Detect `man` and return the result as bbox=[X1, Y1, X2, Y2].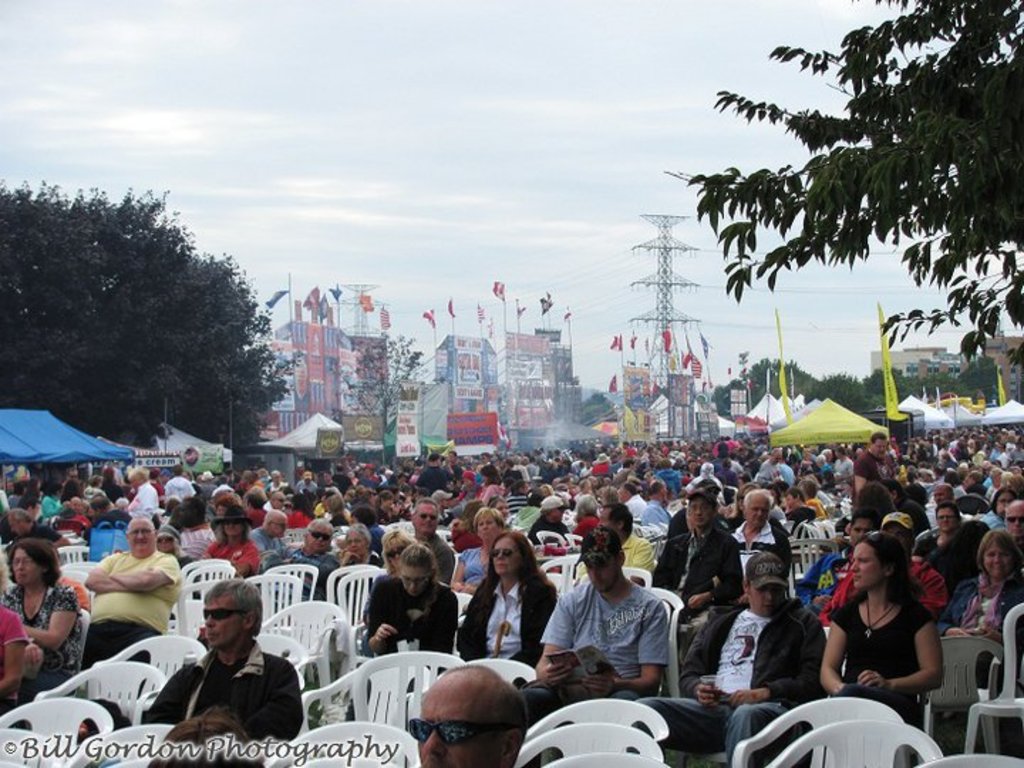
bbox=[521, 523, 677, 747].
